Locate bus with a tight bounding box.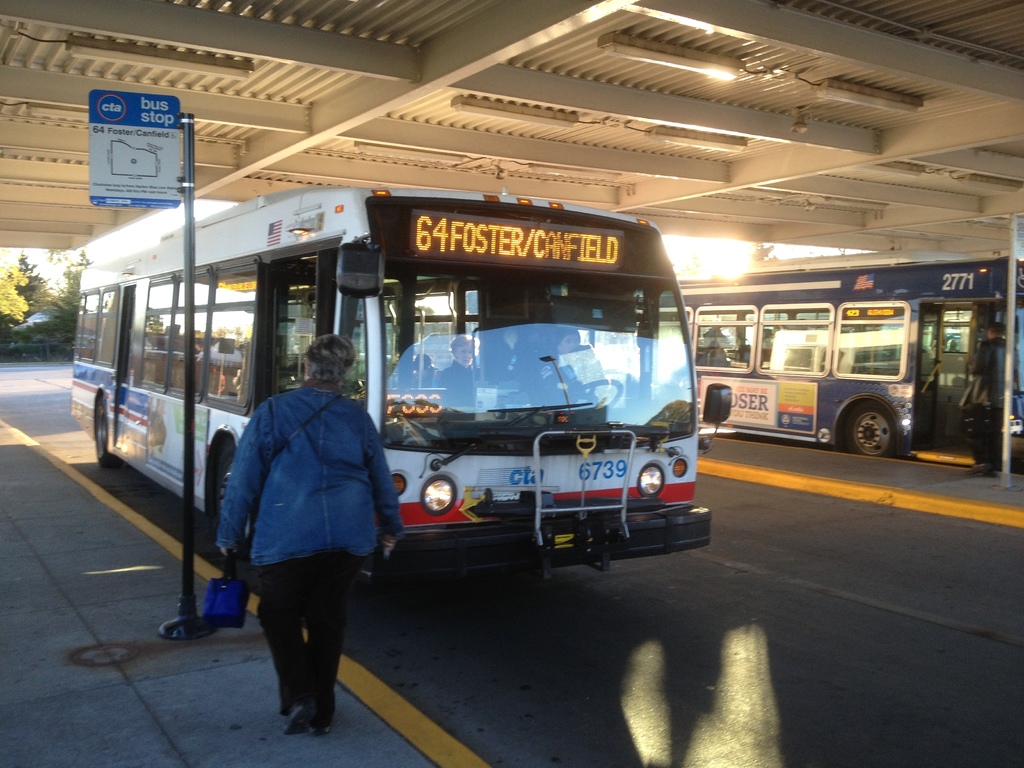
70/181/710/579.
